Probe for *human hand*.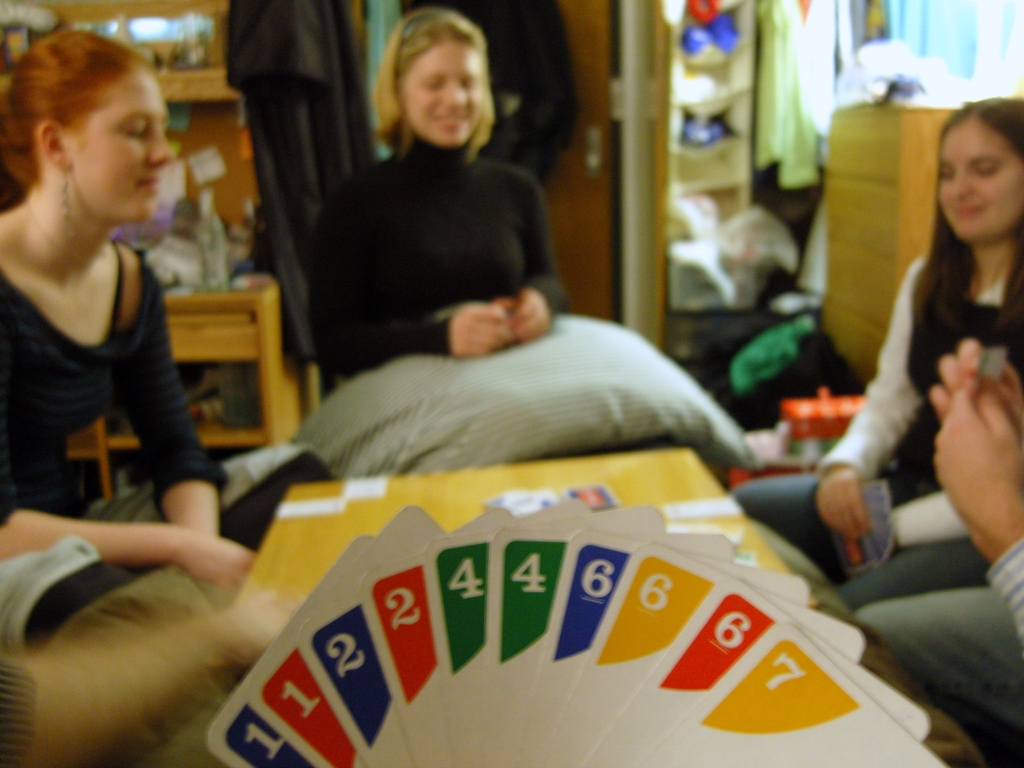
Probe result: bbox(446, 300, 513, 358).
